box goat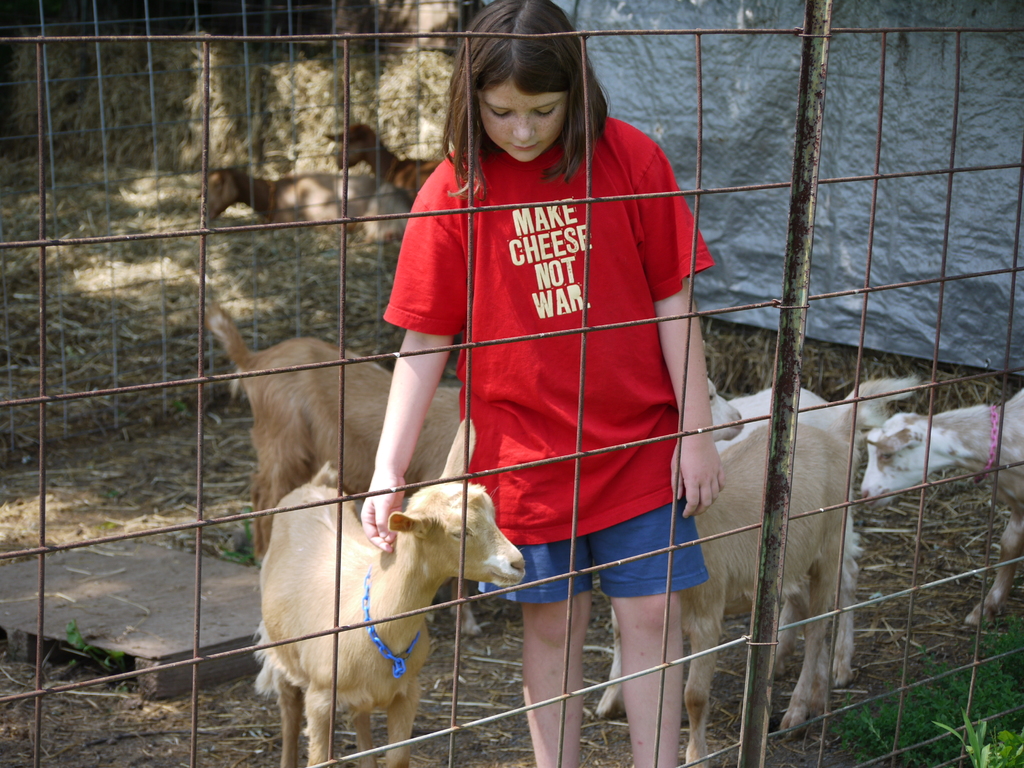
region(327, 122, 442, 202)
